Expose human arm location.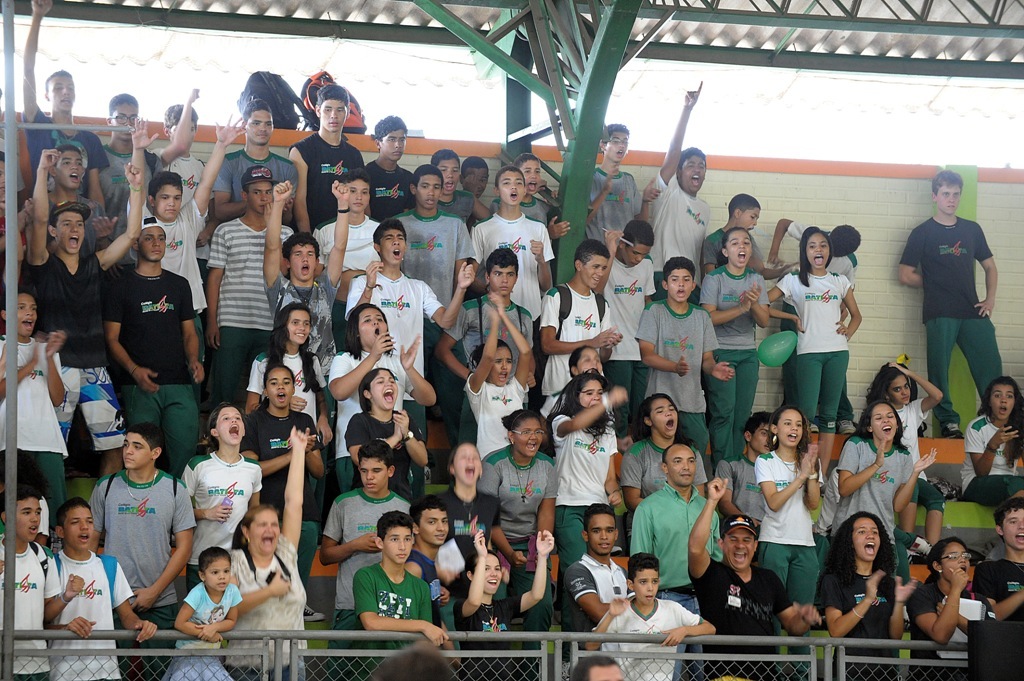
Exposed at Rect(963, 423, 1017, 475).
